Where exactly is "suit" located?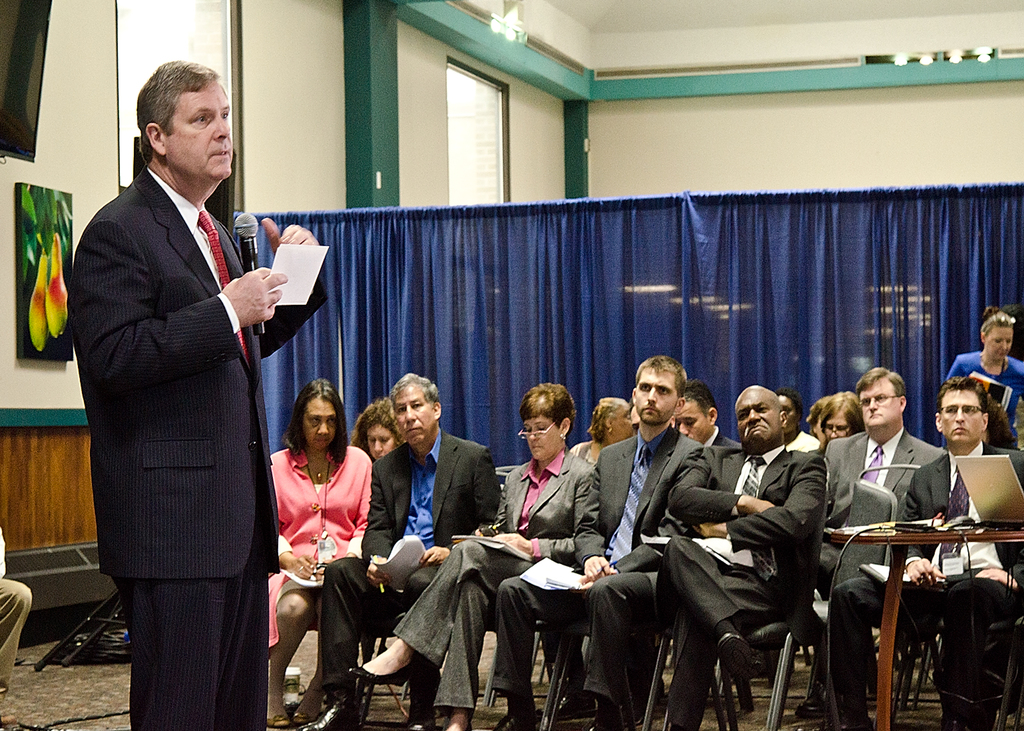
Its bounding box is <bbox>696, 425, 740, 447</bbox>.
